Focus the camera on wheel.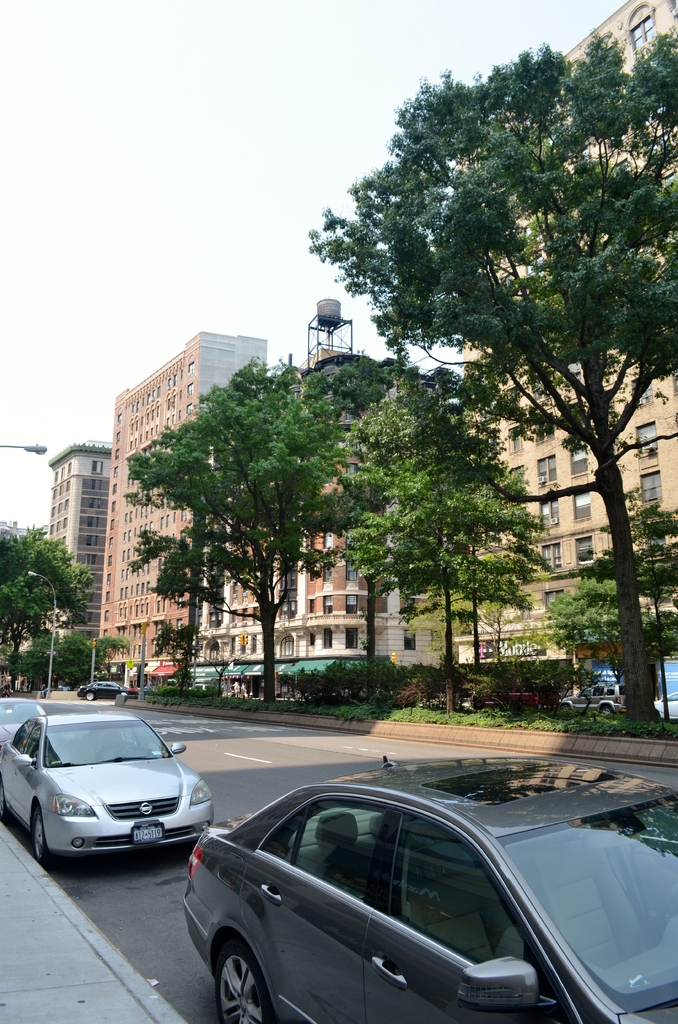
Focus region: <box>202,934,264,1023</box>.
